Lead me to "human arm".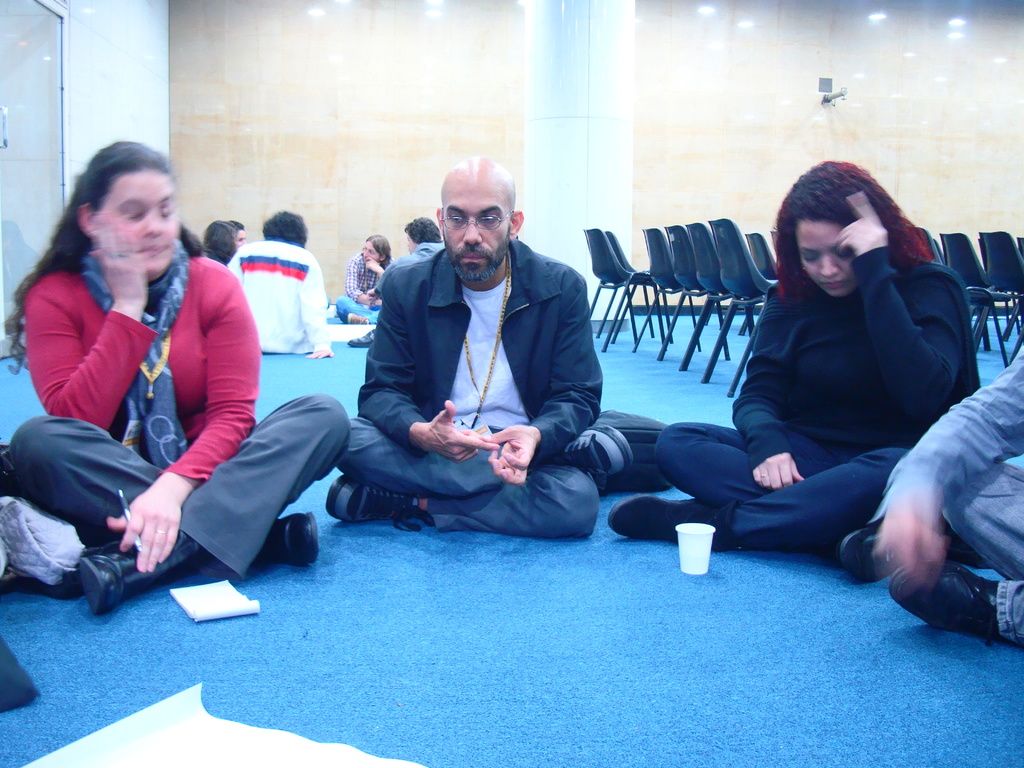
Lead to x1=849 y1=328 x2=1023 y2=588.
